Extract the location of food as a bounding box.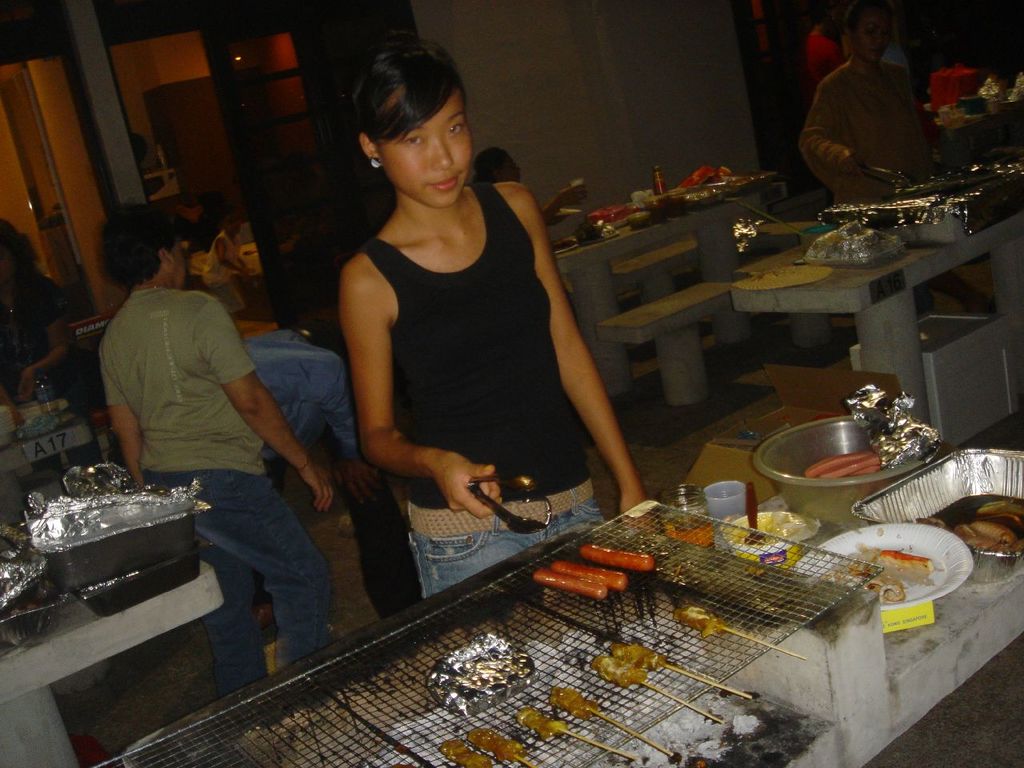
bbox=[806, 444, 882, 478].
